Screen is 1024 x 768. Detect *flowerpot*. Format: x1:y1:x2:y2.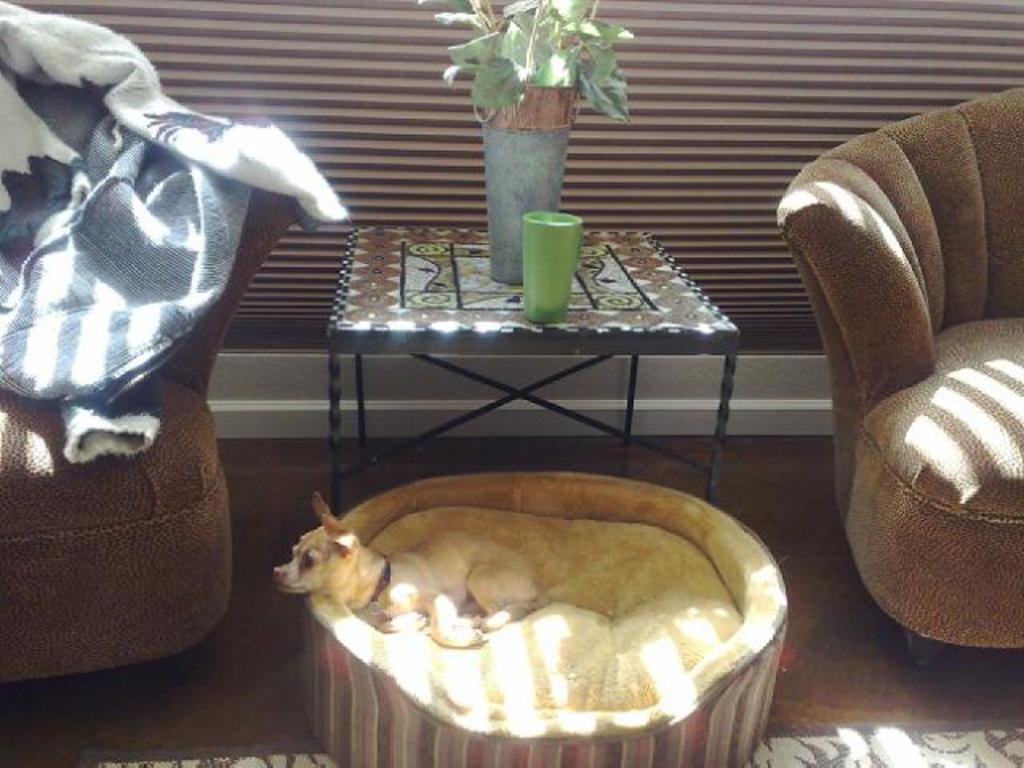
456:77:613:264.
